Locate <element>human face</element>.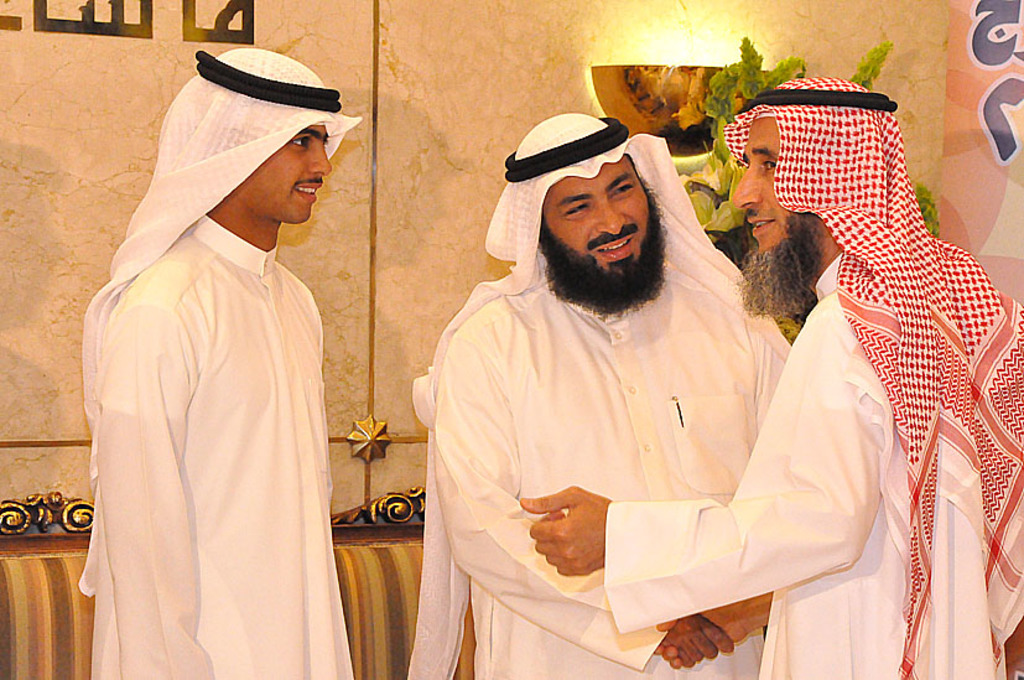
Bounding box: box=[542, 159, 661, 297].
